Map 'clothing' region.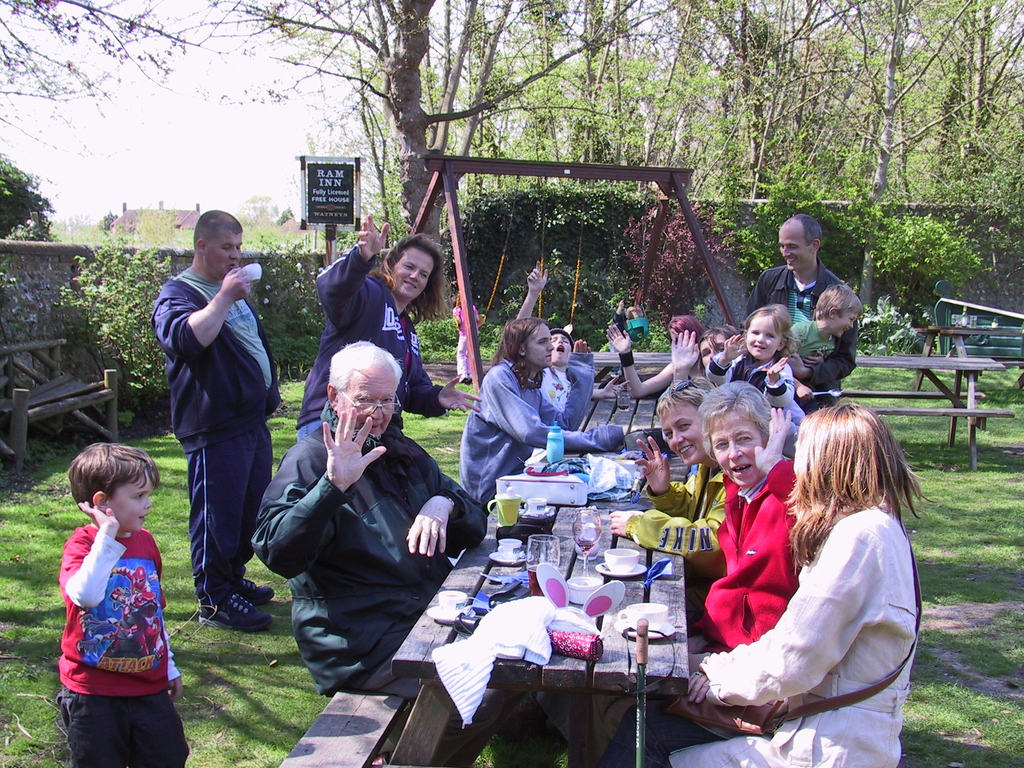
Mapped to bbox(613, 307, 630, 363).
